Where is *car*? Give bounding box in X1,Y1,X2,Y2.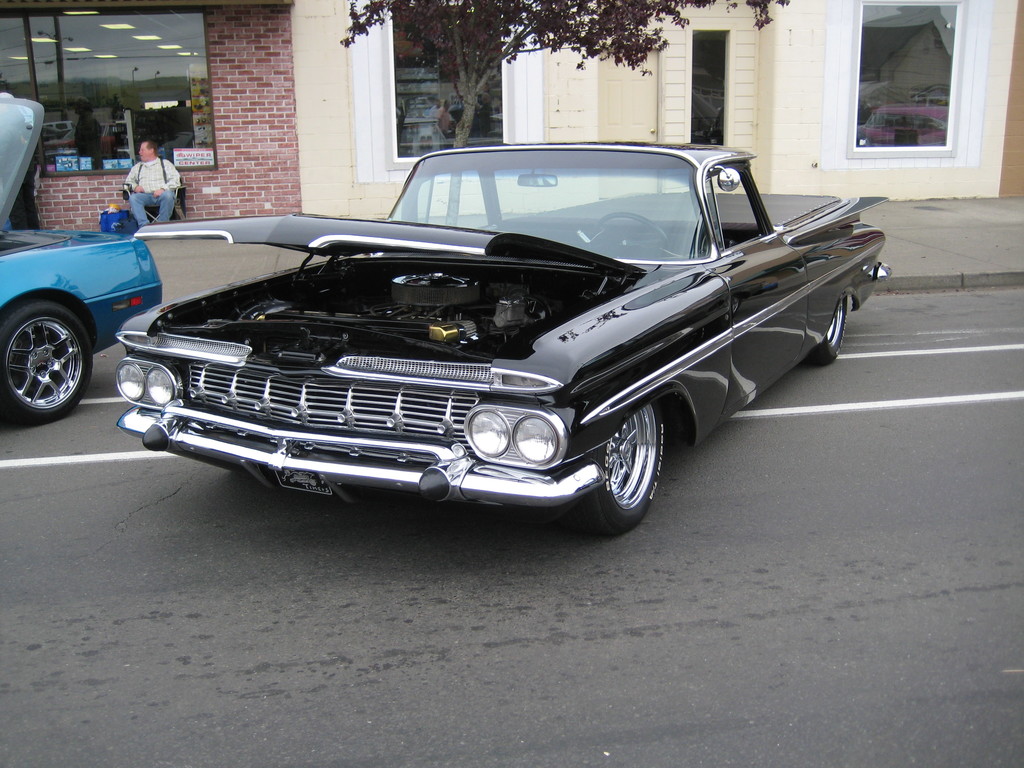
0,93,165,427.
